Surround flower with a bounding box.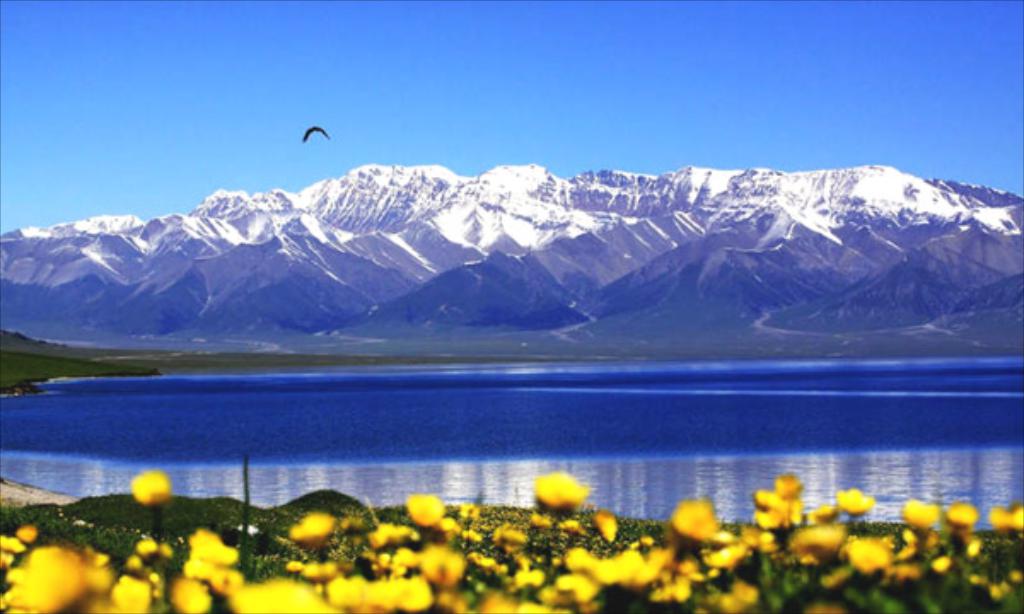
{"left": 531, "top": 466, "right": 589, "bottom": 505}.
